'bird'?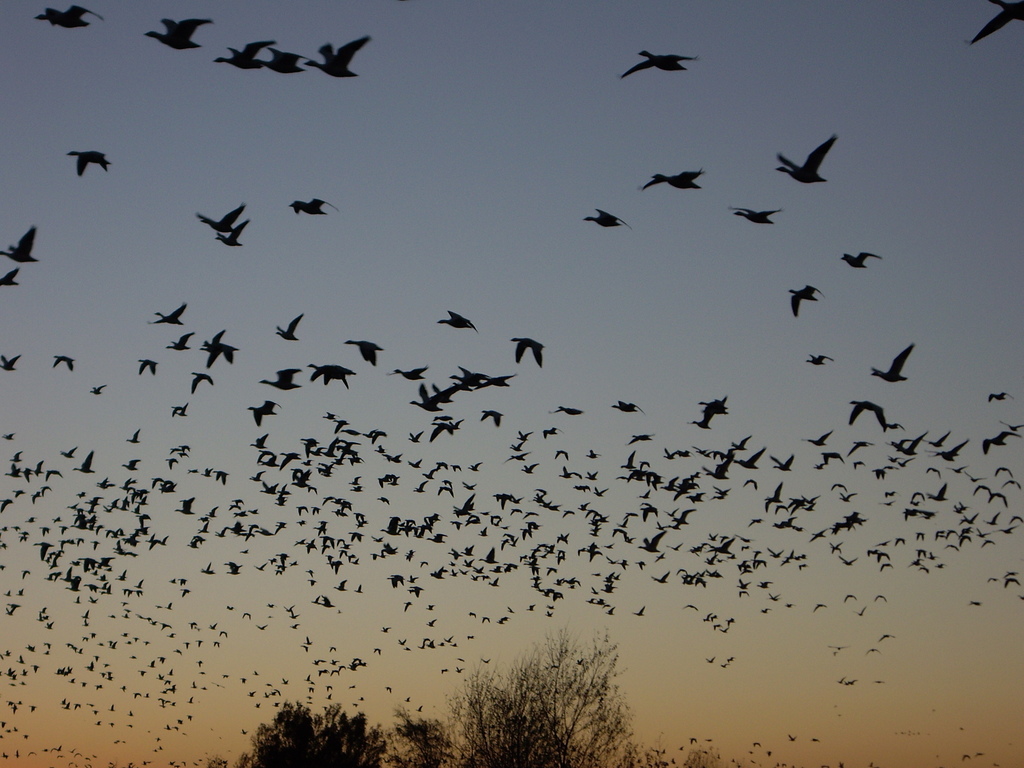
region(829, 482, 847, 491)
